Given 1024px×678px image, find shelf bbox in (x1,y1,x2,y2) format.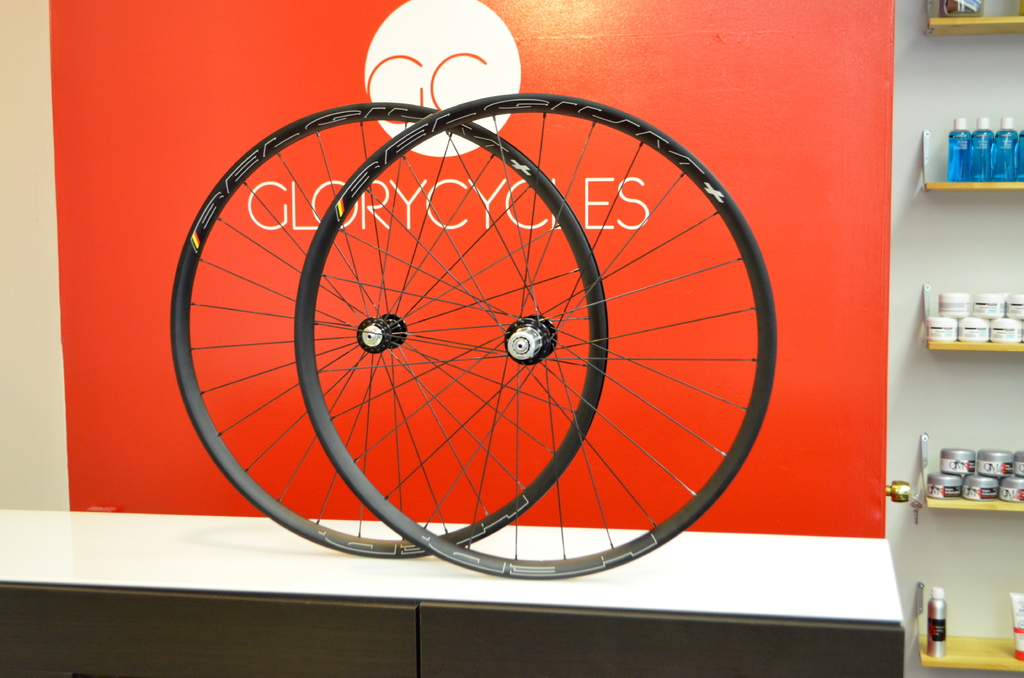
(924,131,1023,191).
